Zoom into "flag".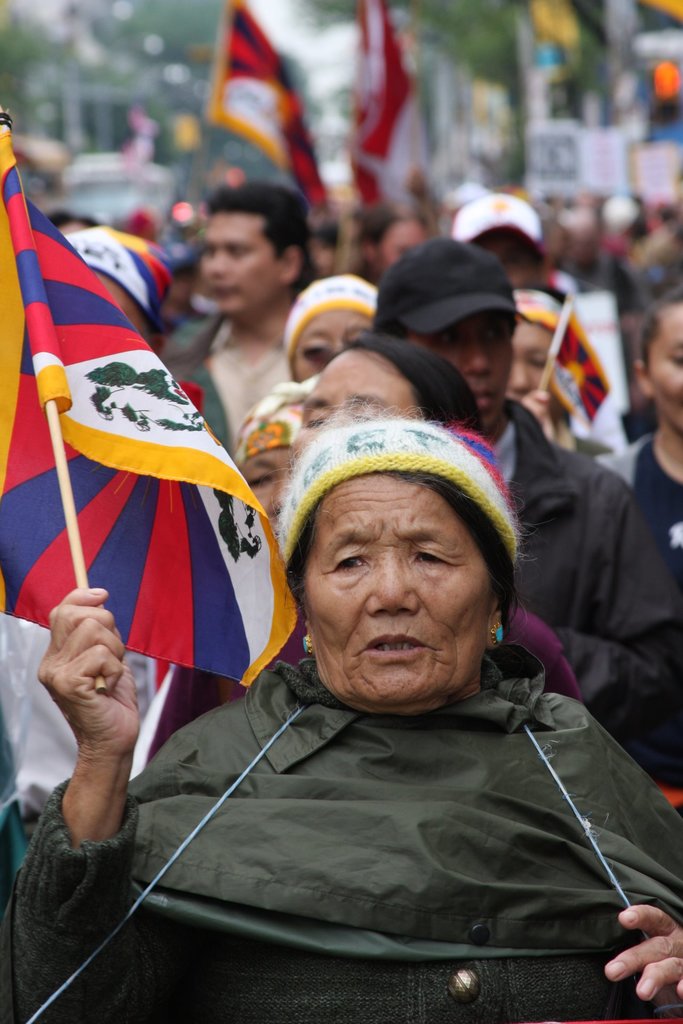
Zoom target: <bbox>17, 179, 266, 780</bbox>.
